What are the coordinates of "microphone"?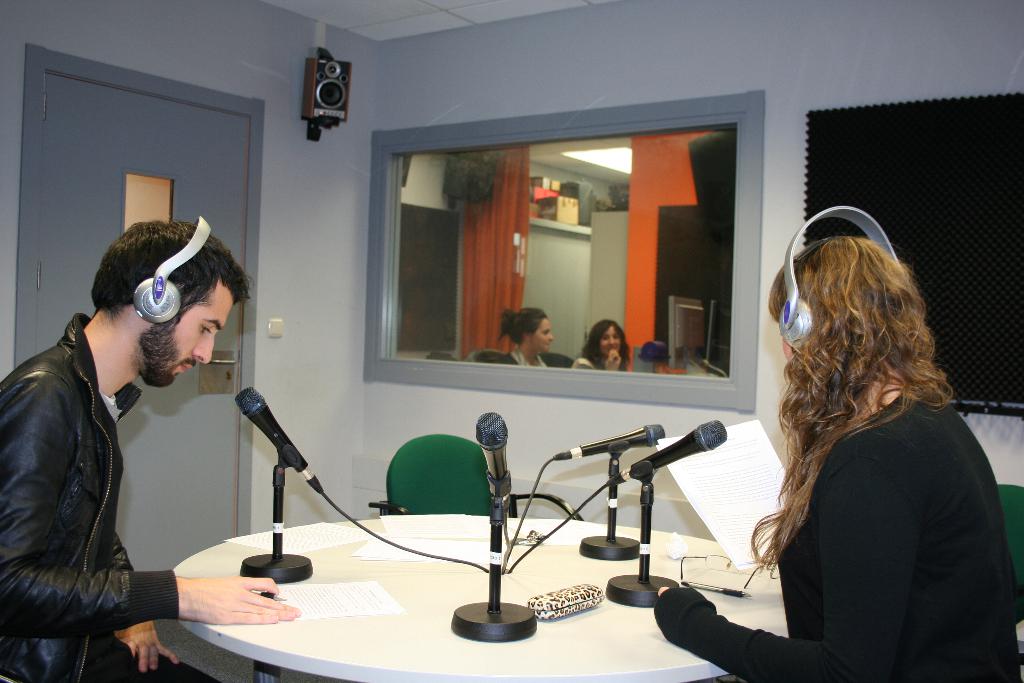
detection(626, 420, 726, 479).
